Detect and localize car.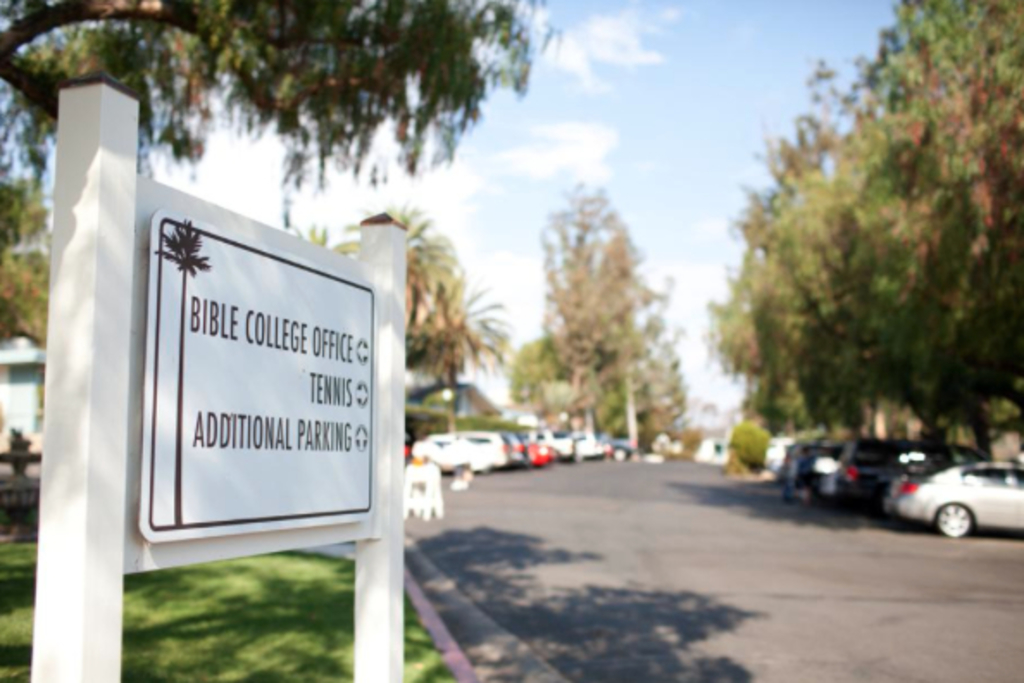
Localized at bbox(410, 433, 493, 469).
